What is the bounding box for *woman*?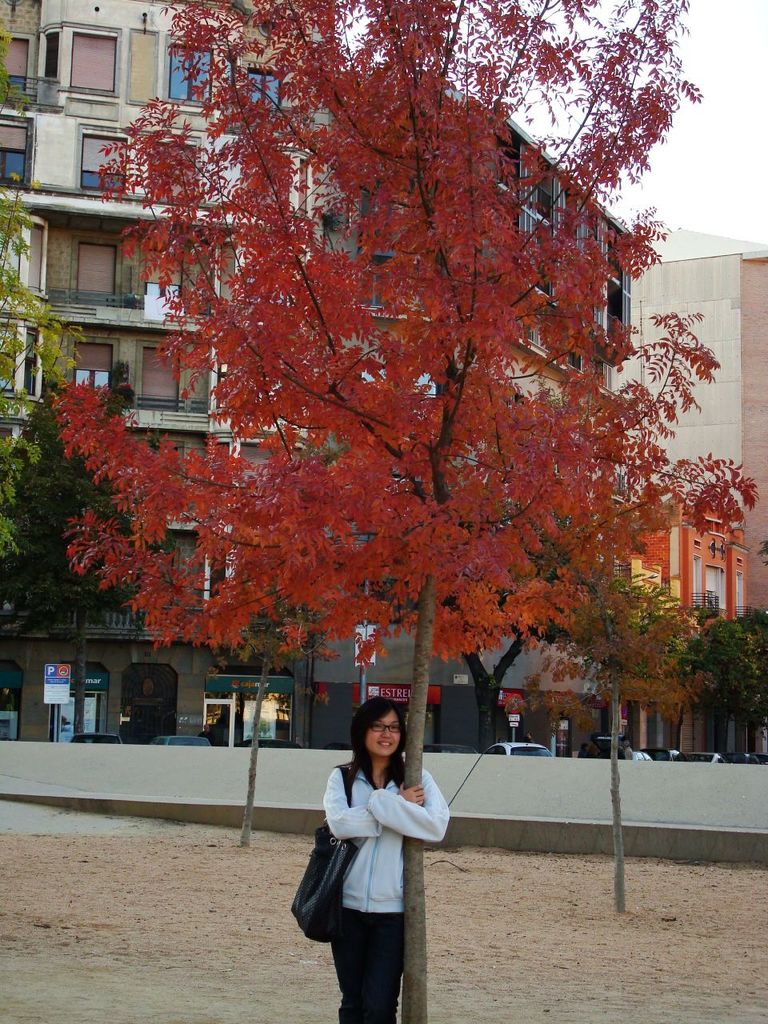
crop(300, 704, 448, 1023).
